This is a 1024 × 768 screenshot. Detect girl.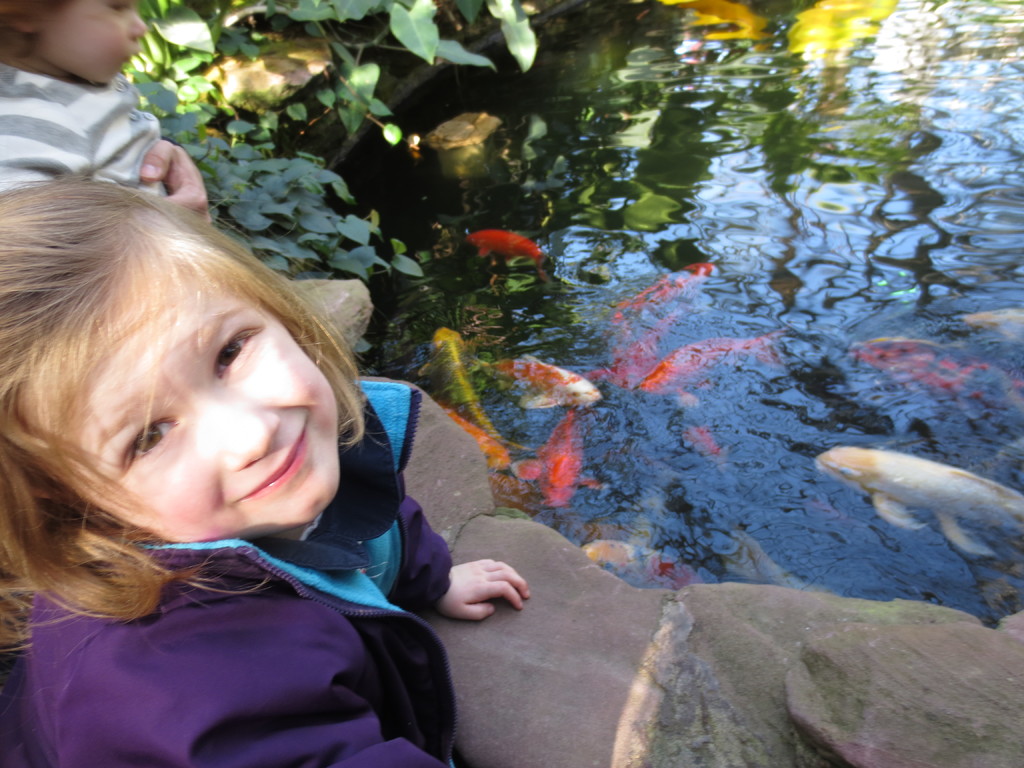
x1=0 y1=172 x2=528 y2=767.
